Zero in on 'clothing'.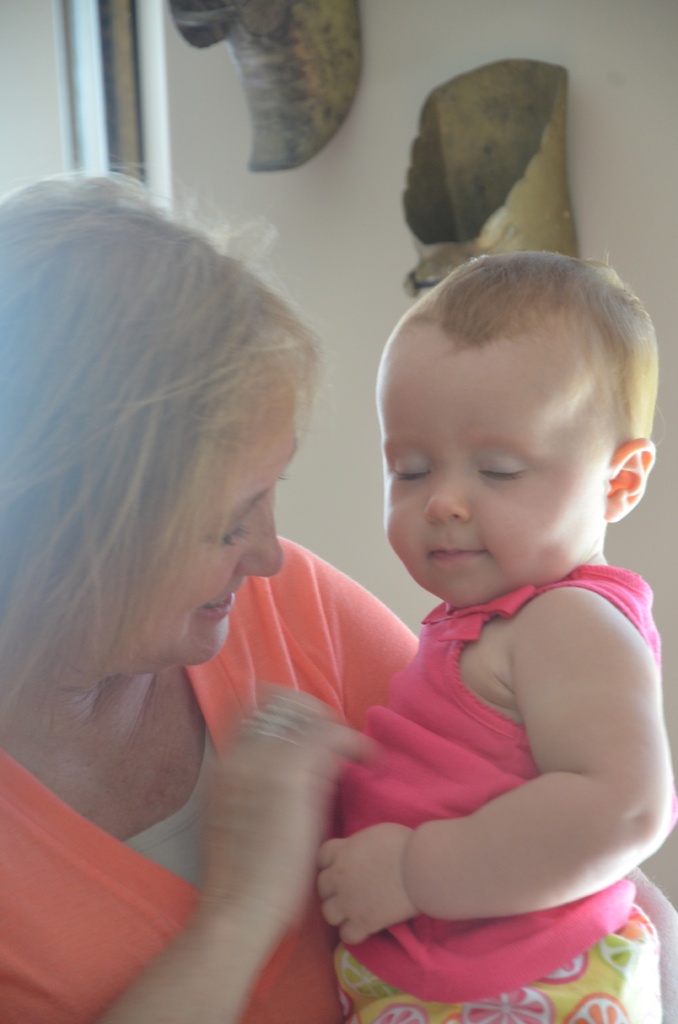
Zeroed in: crop(336, 488, 674, 995).
